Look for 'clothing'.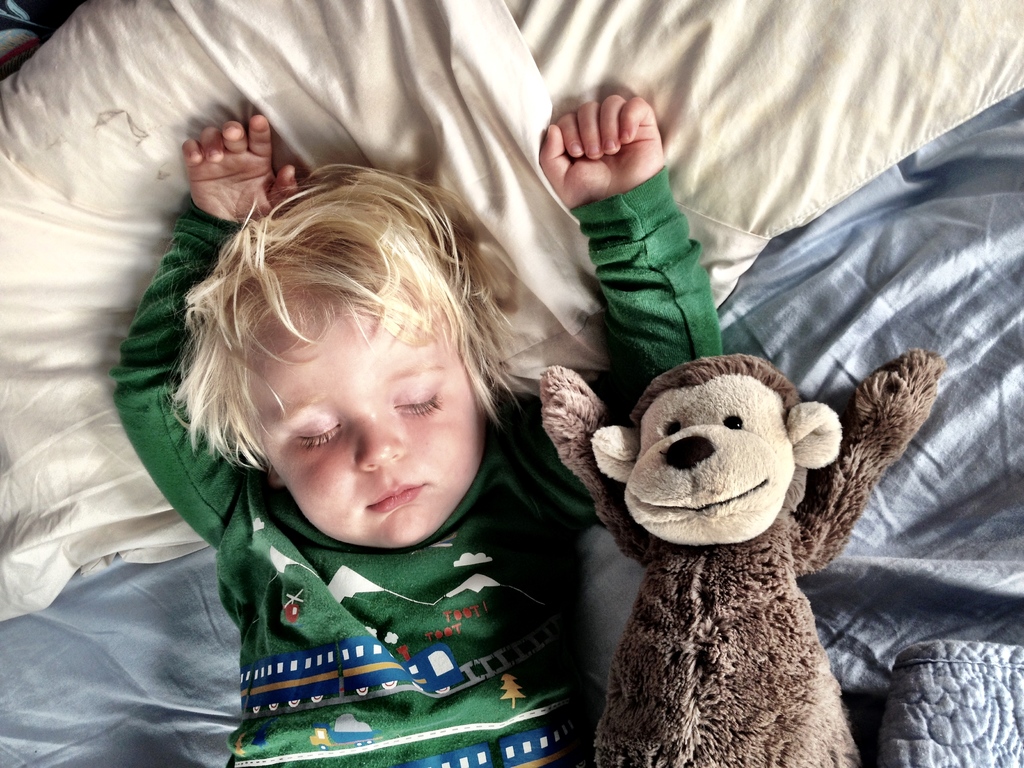
Found: bbox=(111, 164, 723, 767).
